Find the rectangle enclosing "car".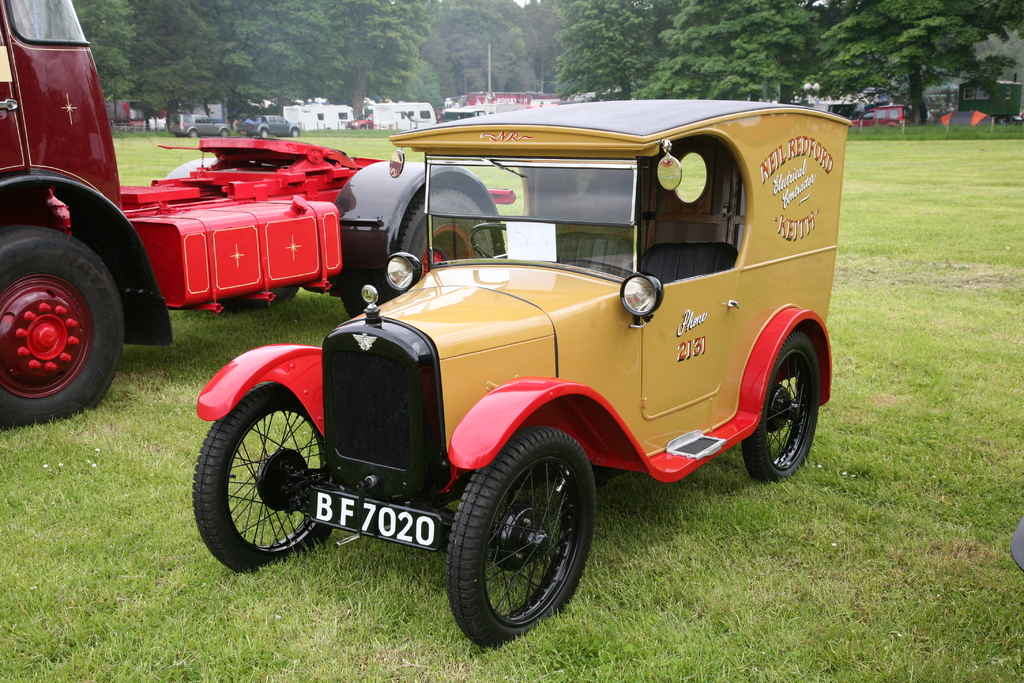
[195, 98, 870, 643].
